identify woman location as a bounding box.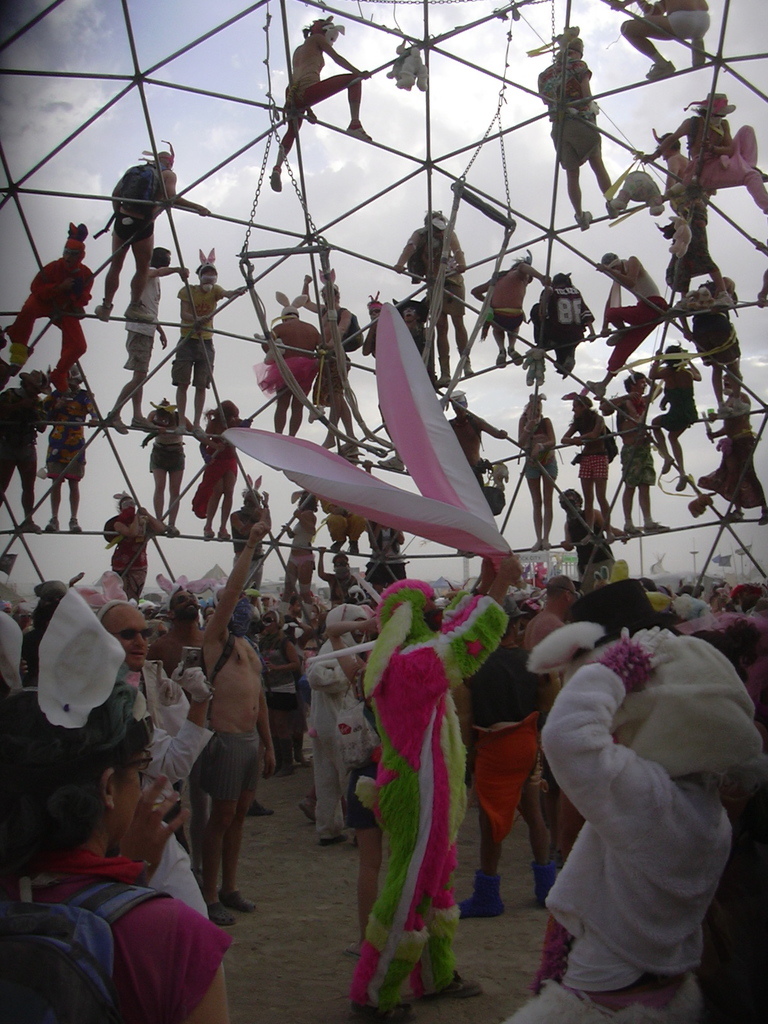
644, 329, 703, 492.
